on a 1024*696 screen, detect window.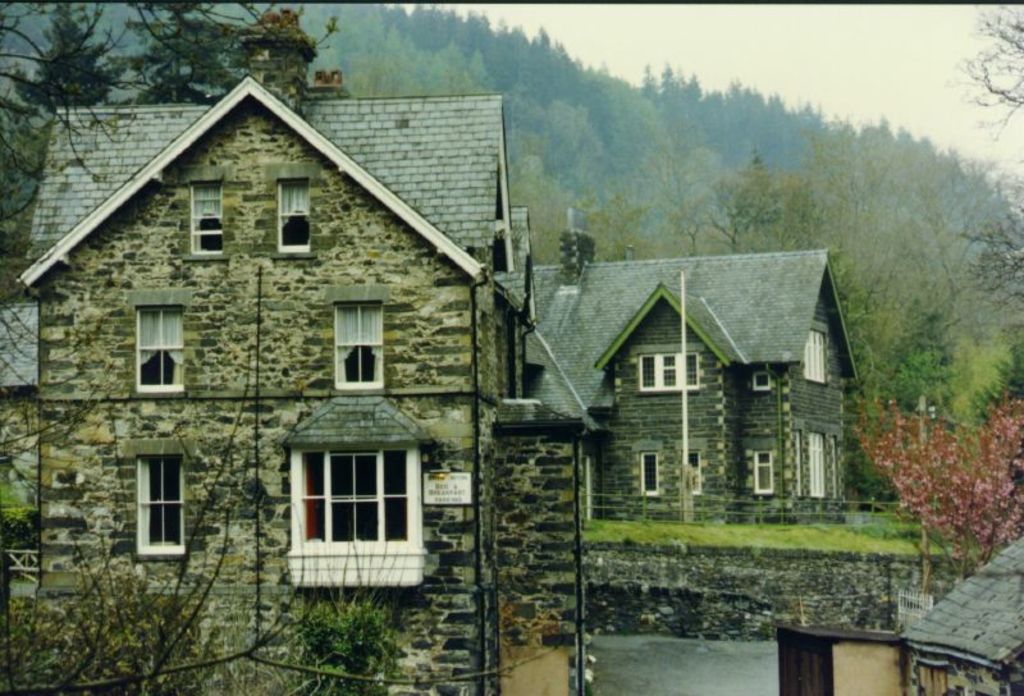
box(136, 452, 192, 555).
